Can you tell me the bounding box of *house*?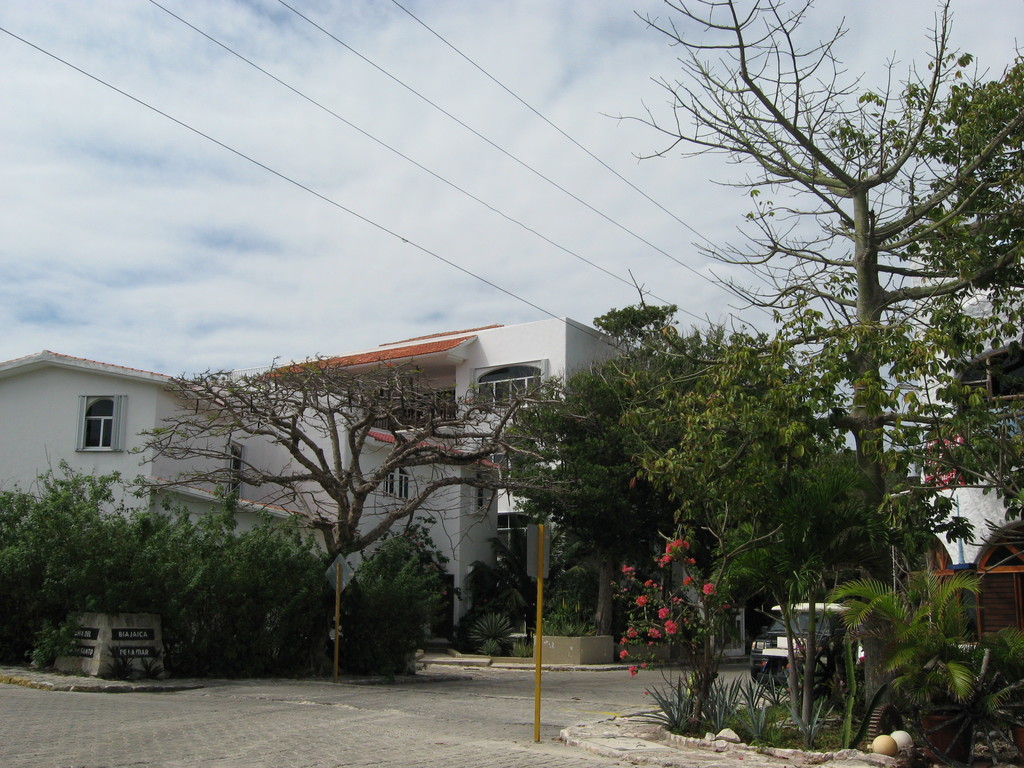
[908,326,1023,644].
